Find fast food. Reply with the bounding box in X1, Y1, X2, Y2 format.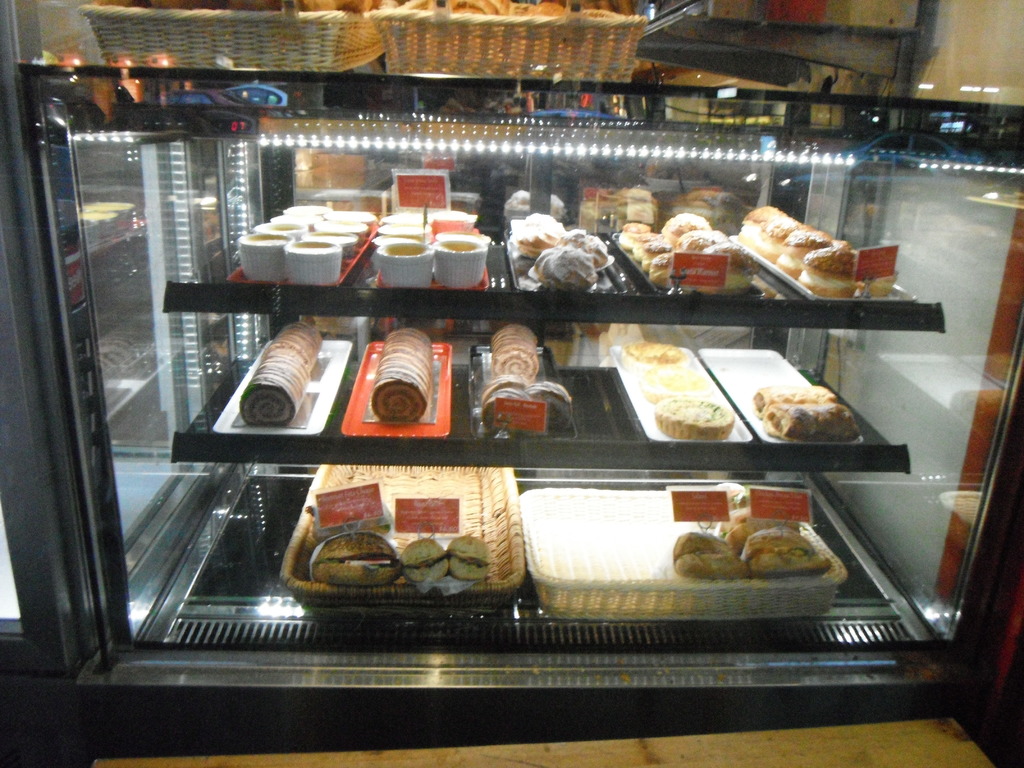
513, 209, 563, 261.
